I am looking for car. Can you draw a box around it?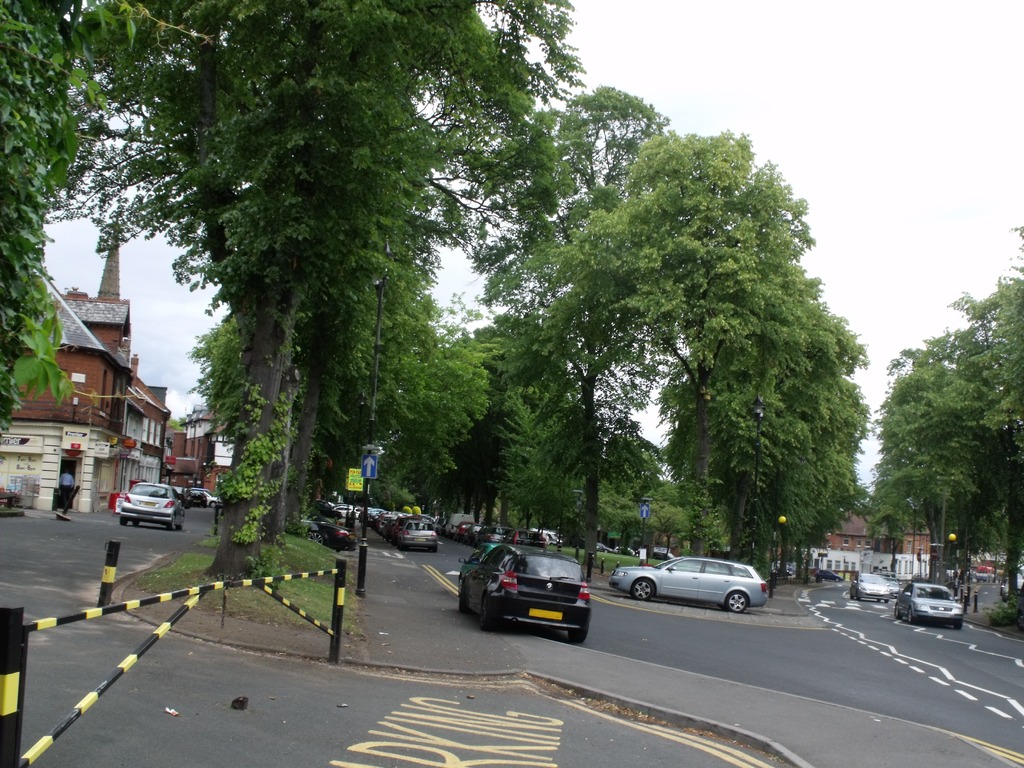
Sure, the bounding box is left=808, top=570, right=842, bottom=582.
